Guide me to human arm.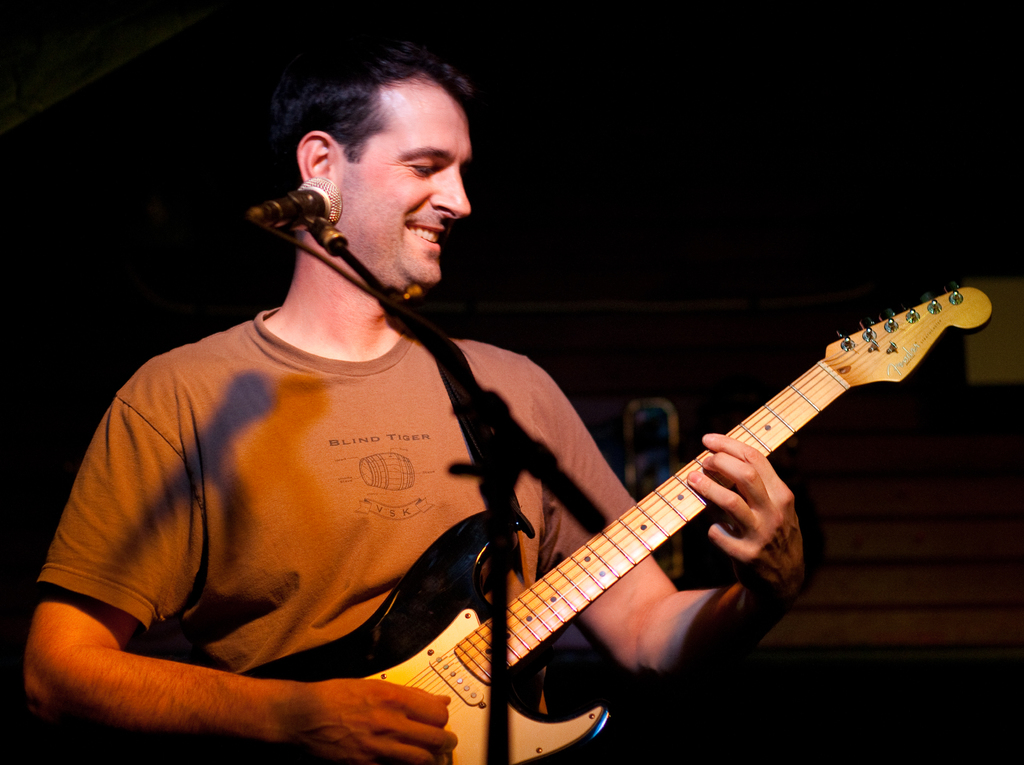
Guidance: x1=86 y1=417 x2=486 y2=748.
